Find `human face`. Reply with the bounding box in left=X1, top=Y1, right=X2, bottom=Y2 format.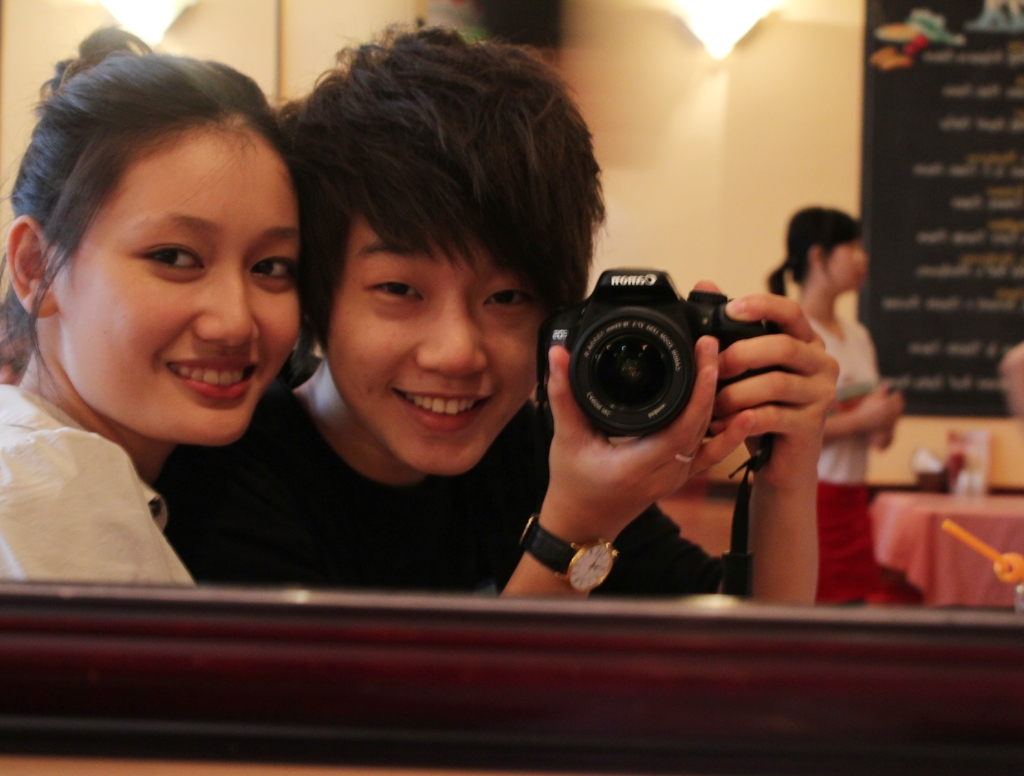
left=52, top=124, right=305, bottom=442.
